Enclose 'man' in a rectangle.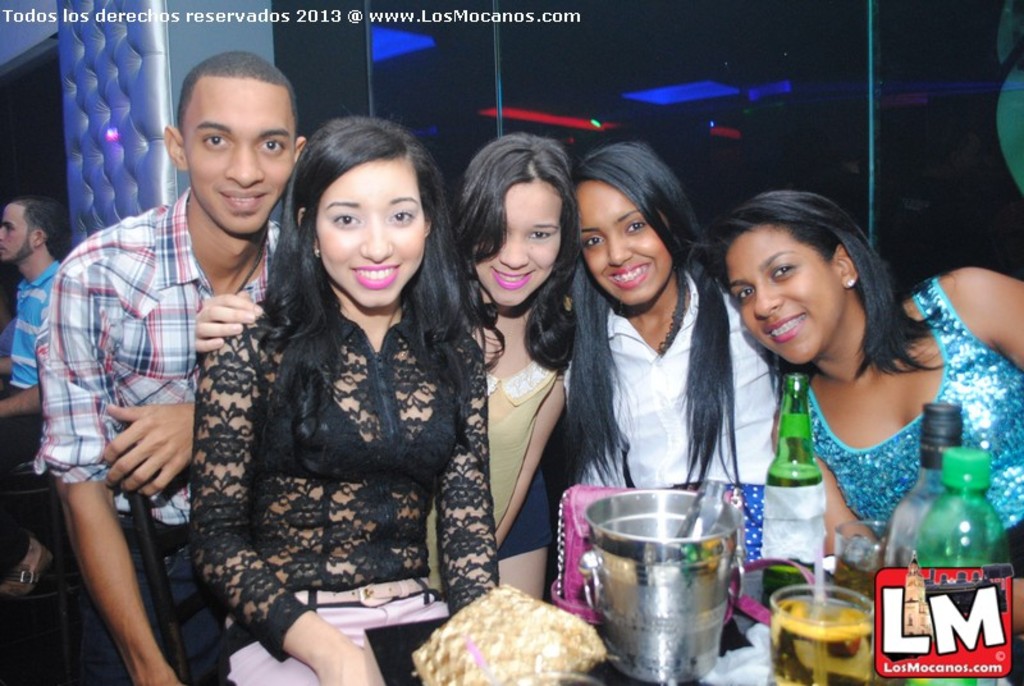
select_region(0, 197, 63, 474).
